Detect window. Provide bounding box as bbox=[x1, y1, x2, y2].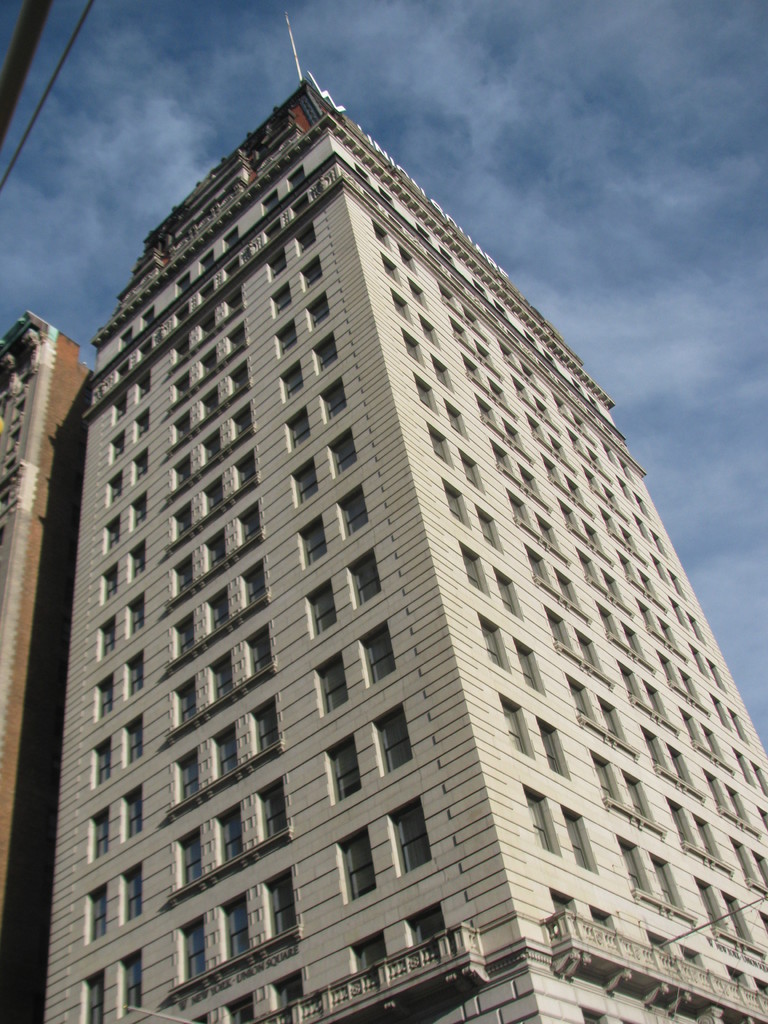
bbox=[128, 658, 145, 691].
